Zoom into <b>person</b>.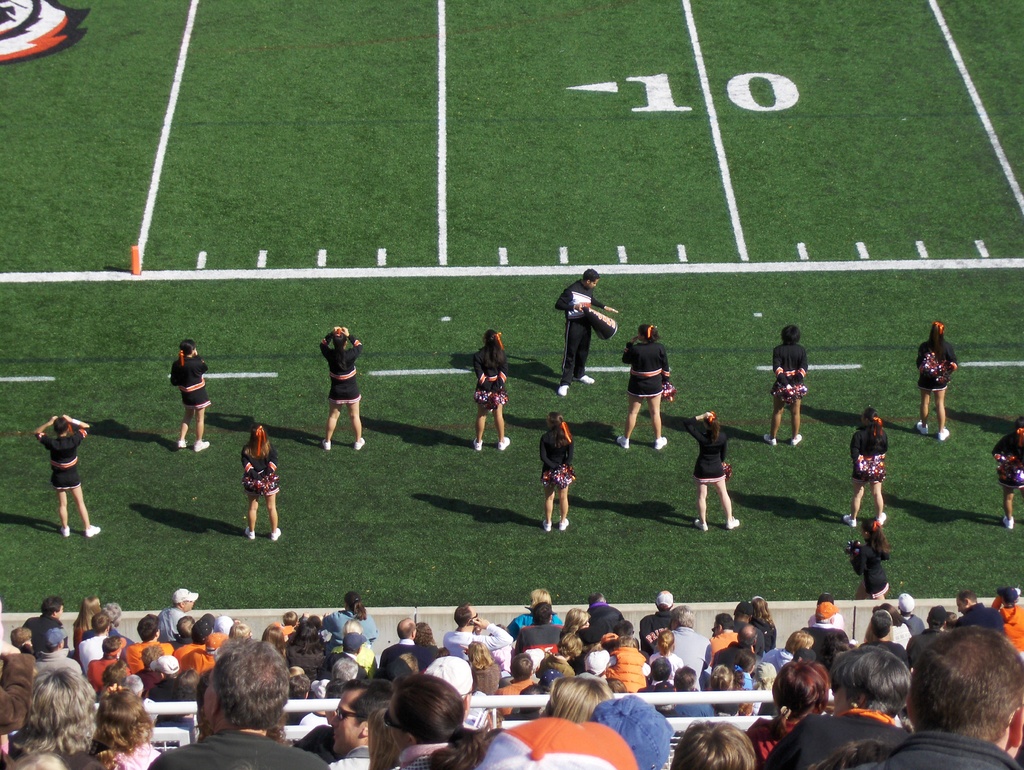
Zoom target: 991/418/1023/532.
